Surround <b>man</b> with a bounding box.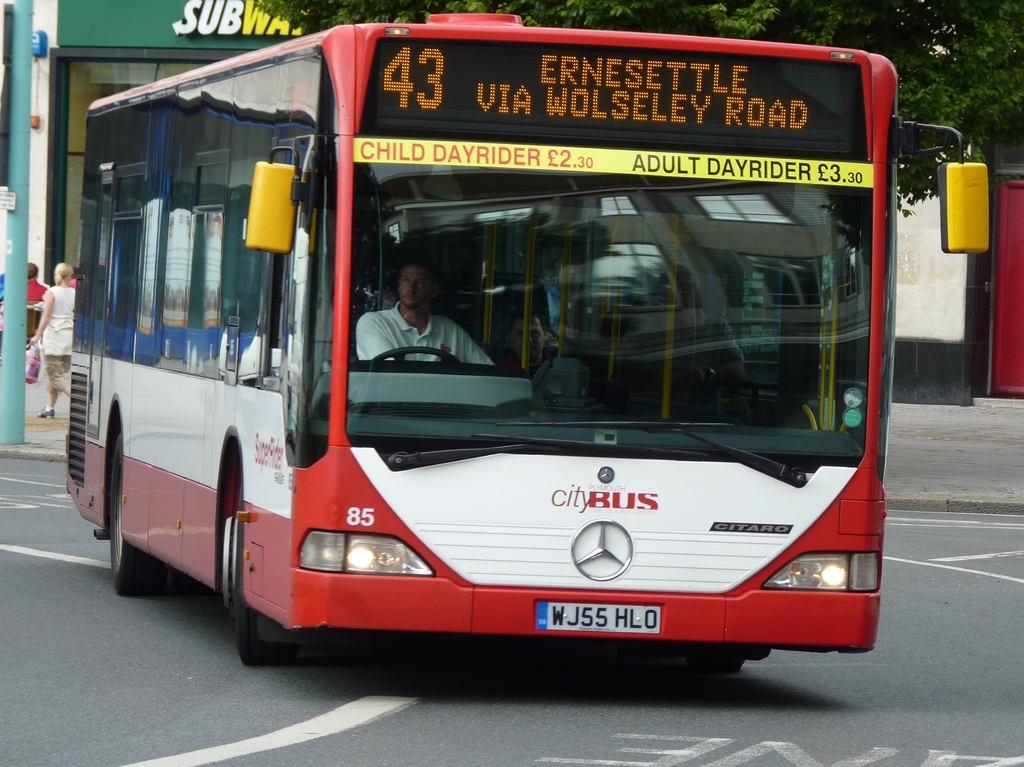
[353,264,492,362].
